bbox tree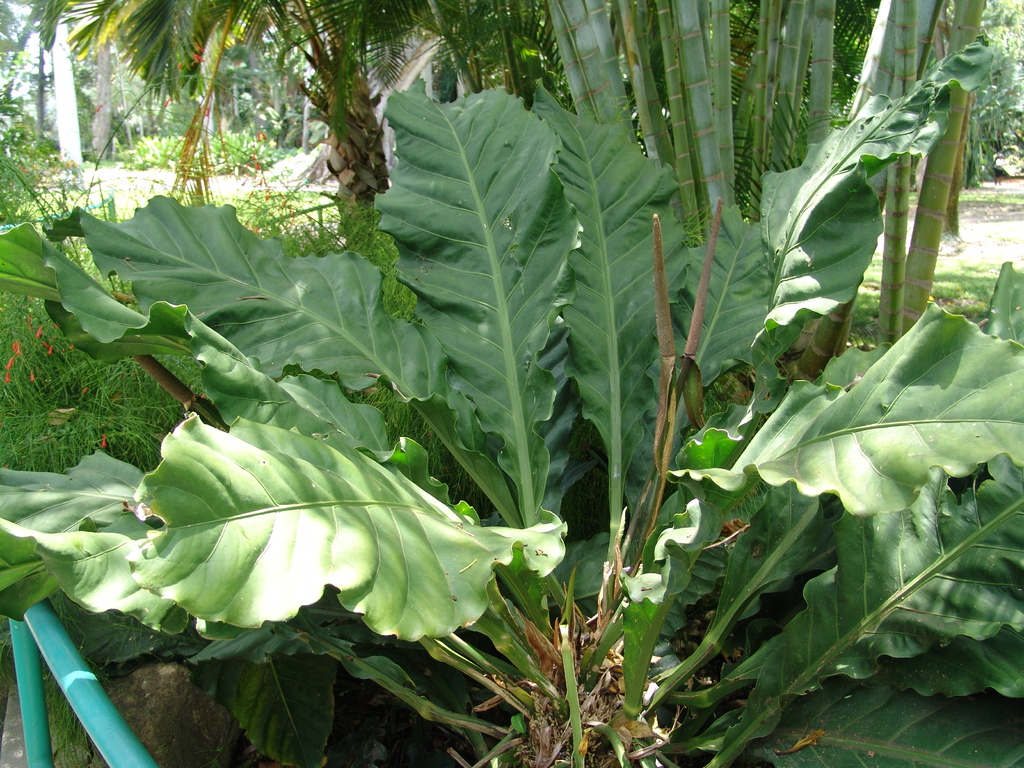
crop(0, 82, 1023, 767)
